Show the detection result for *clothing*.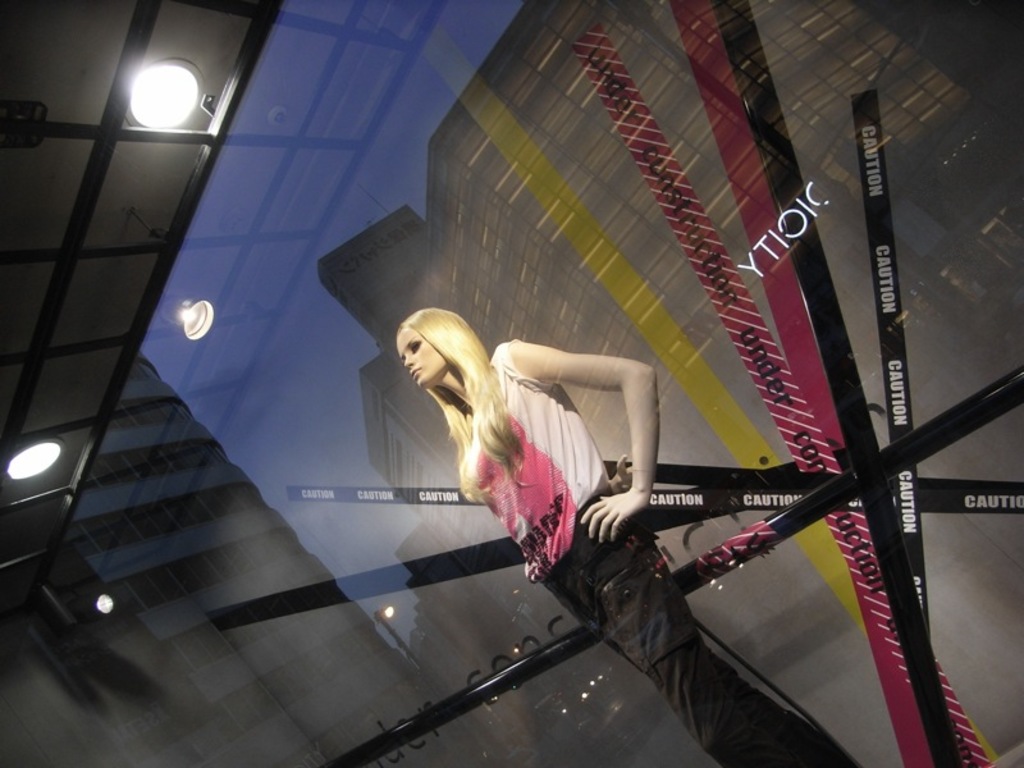
rect(393, 358, 626, 571).
